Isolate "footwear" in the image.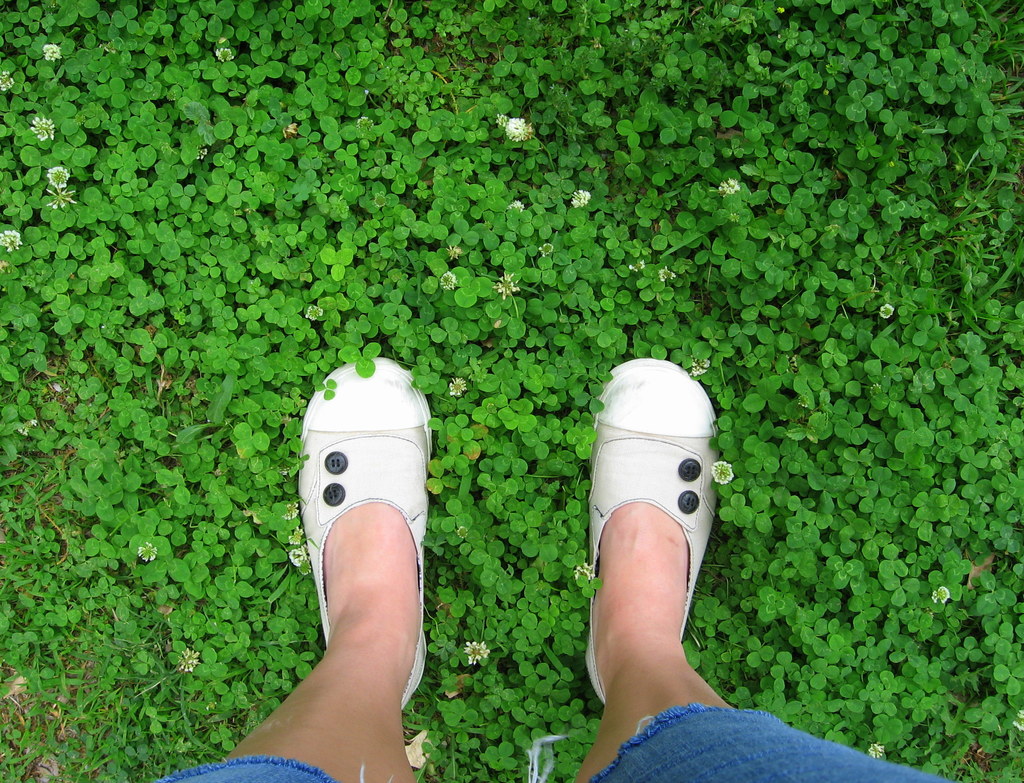
Isolated region: <bbox>578, 394, 727, 716</bbox>.
